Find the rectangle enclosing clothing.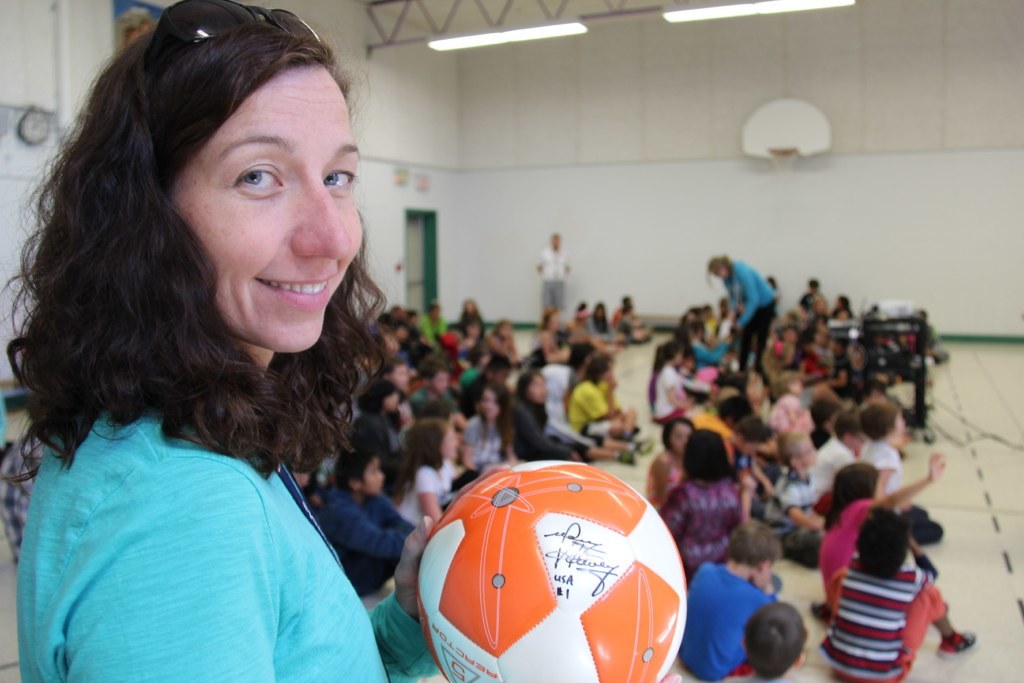
x1=576, y1=313, x2=611, y2=337.
